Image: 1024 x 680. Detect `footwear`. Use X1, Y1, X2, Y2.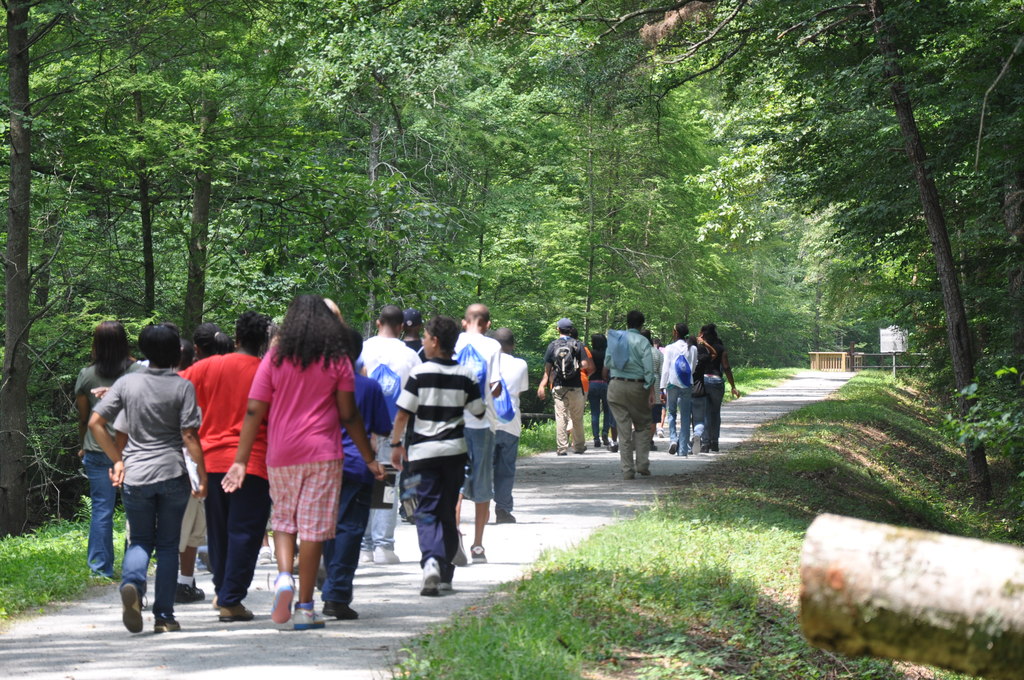
177, 579, 203, 603.
